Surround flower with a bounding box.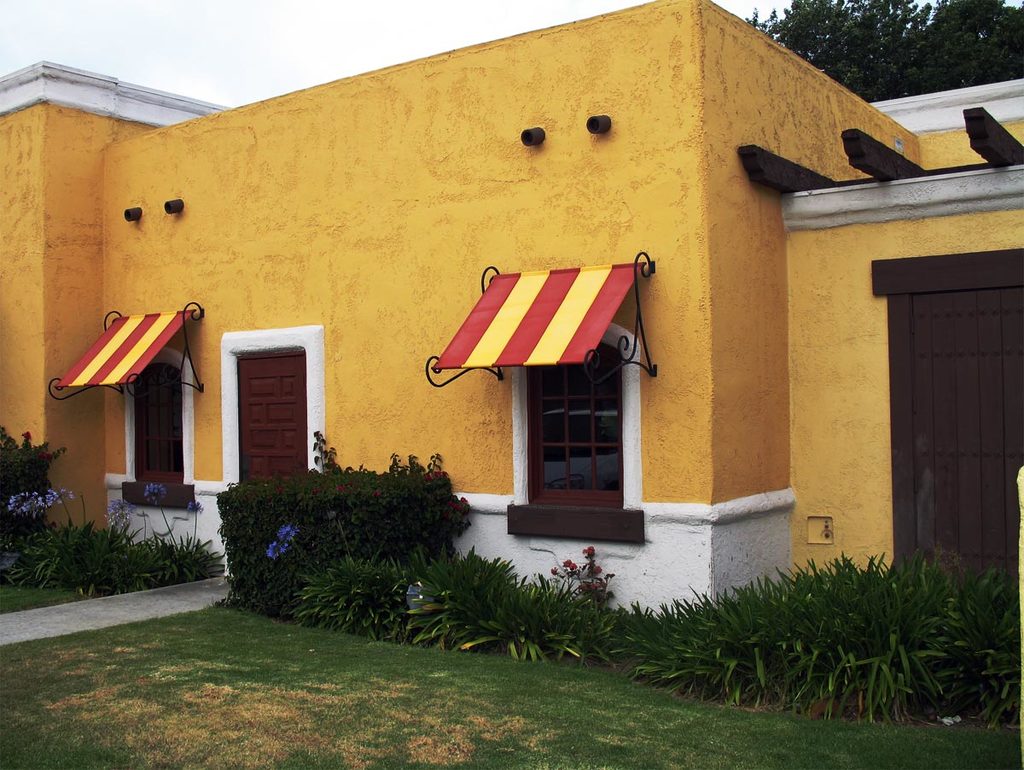
8/489/44/521.
